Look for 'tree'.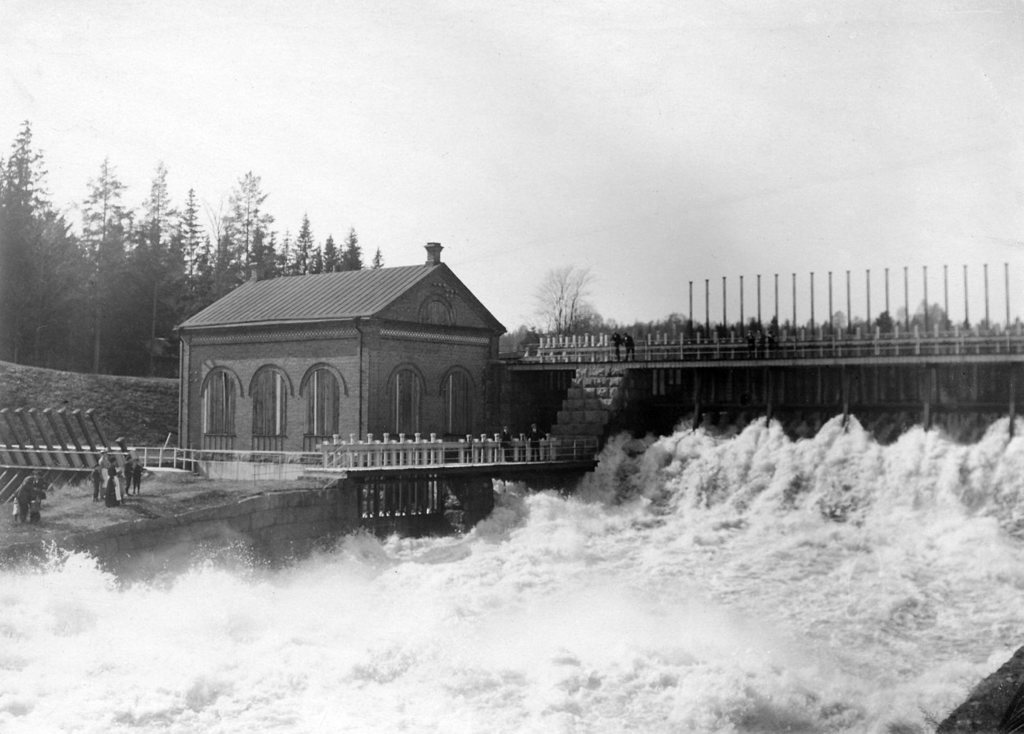
Found: rect(540, 251, 597, 326).
